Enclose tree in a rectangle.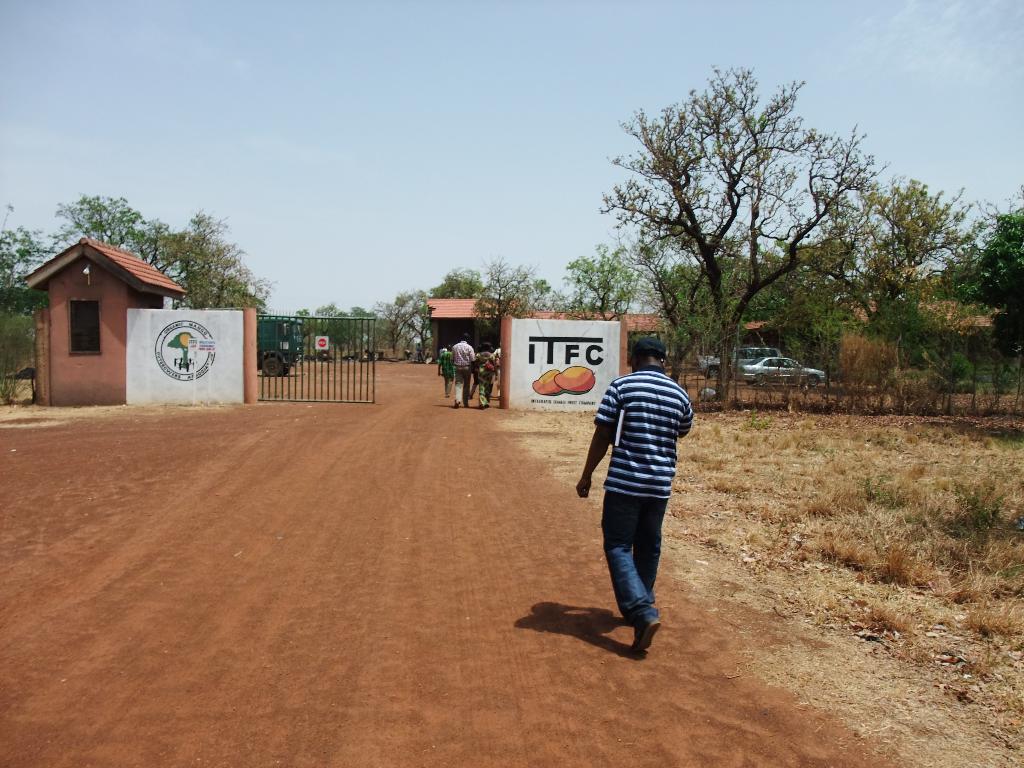
584 66 907 399.
